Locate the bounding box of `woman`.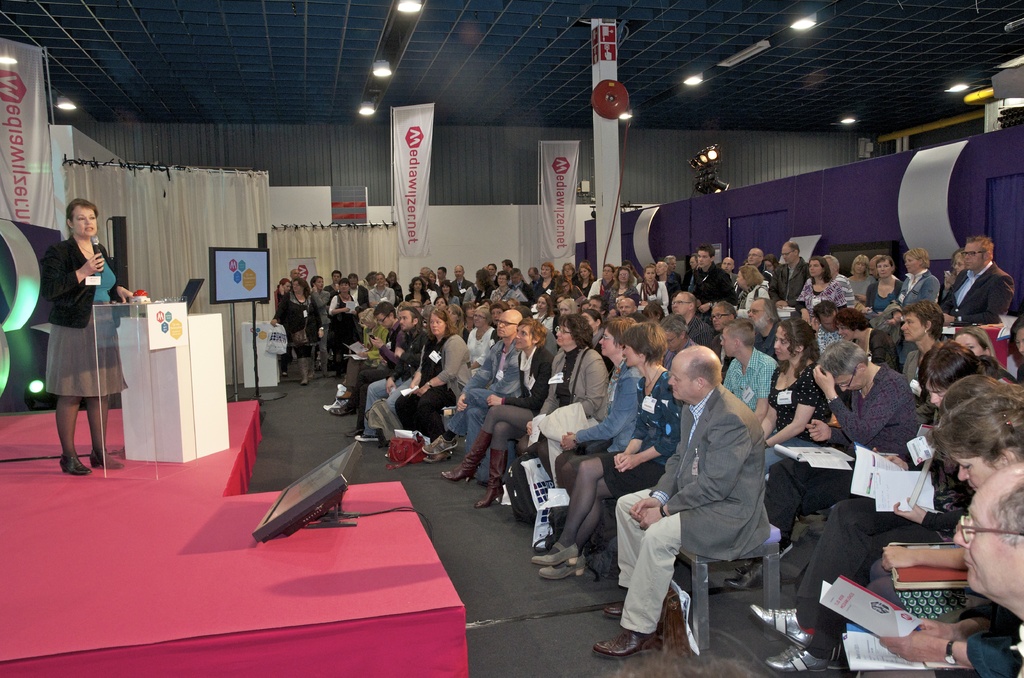
Bounding box: BBox(764, 253, 781, 275).
